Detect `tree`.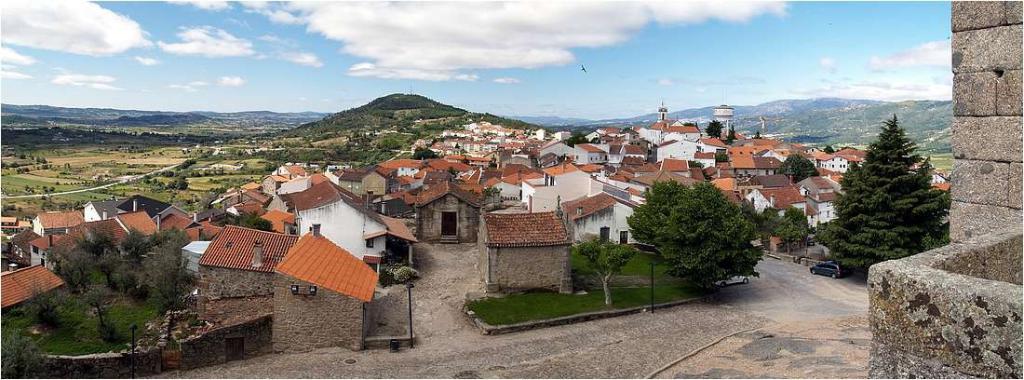
Detected at <region>652, 176, 765, 284</region>.
